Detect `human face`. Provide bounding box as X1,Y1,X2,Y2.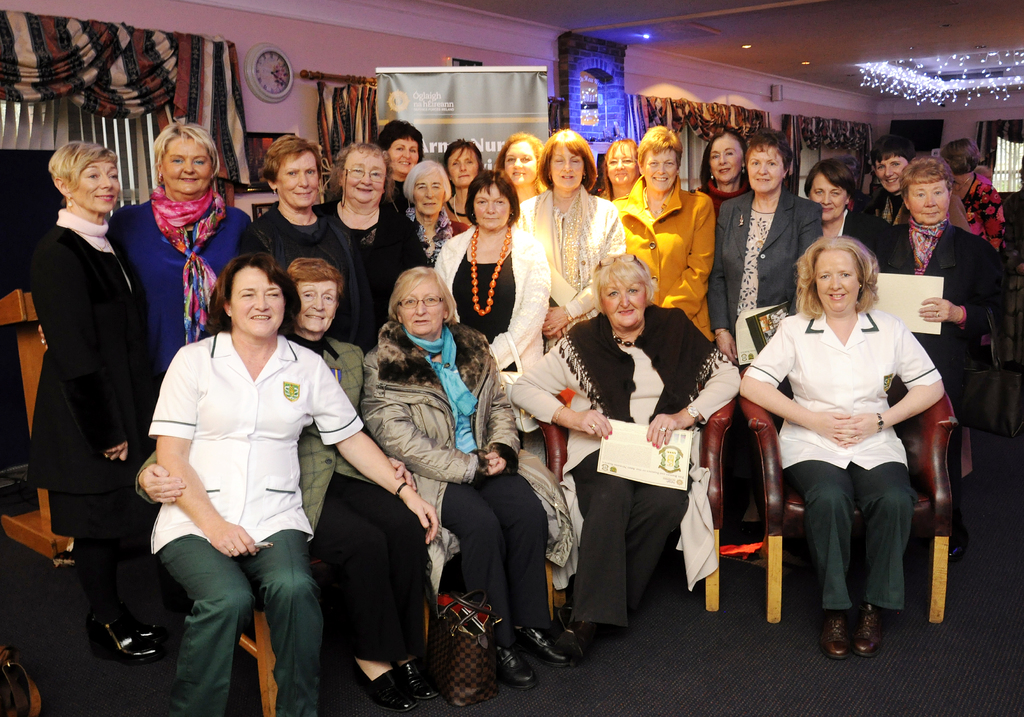
275,155,324,210.
